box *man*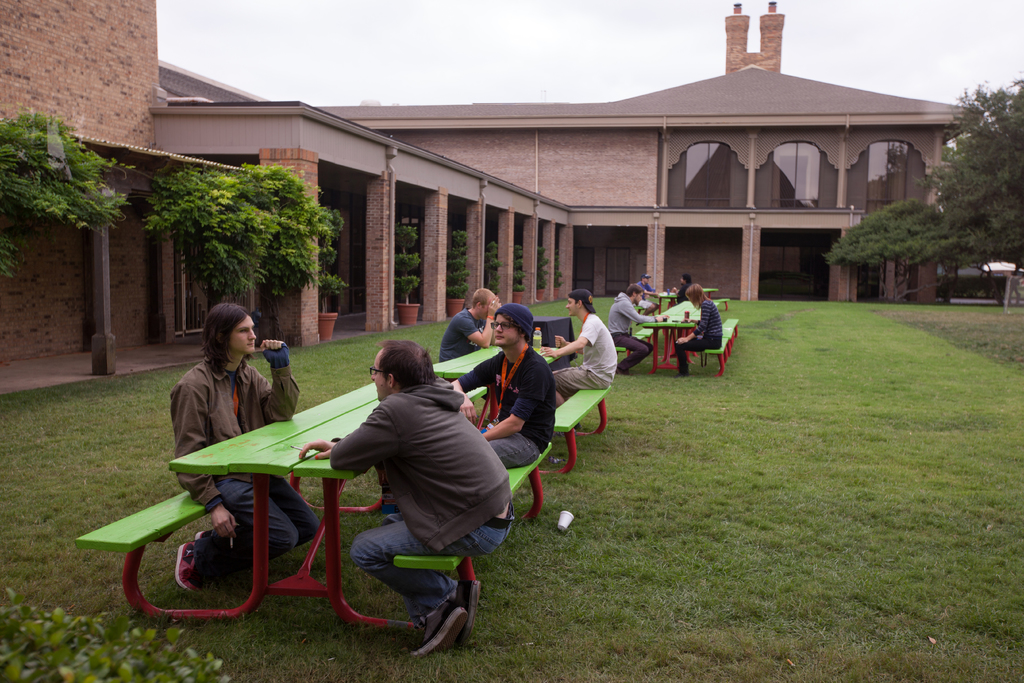
(x1=552, y1=291, x2=621, y2=427)
